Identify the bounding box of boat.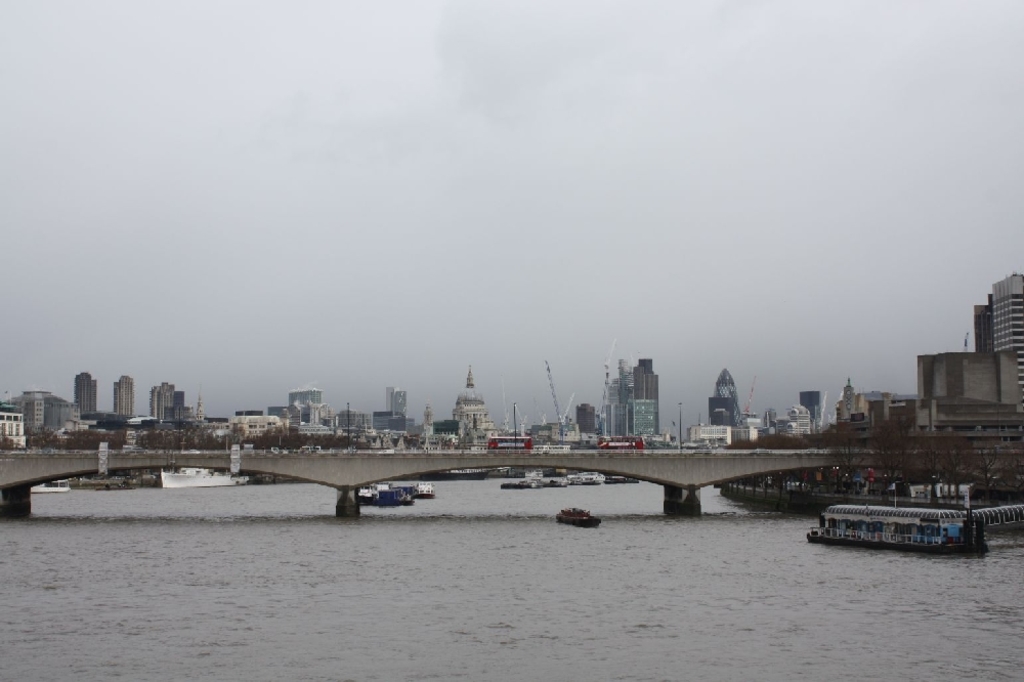
[615, 474, 642, 483].
